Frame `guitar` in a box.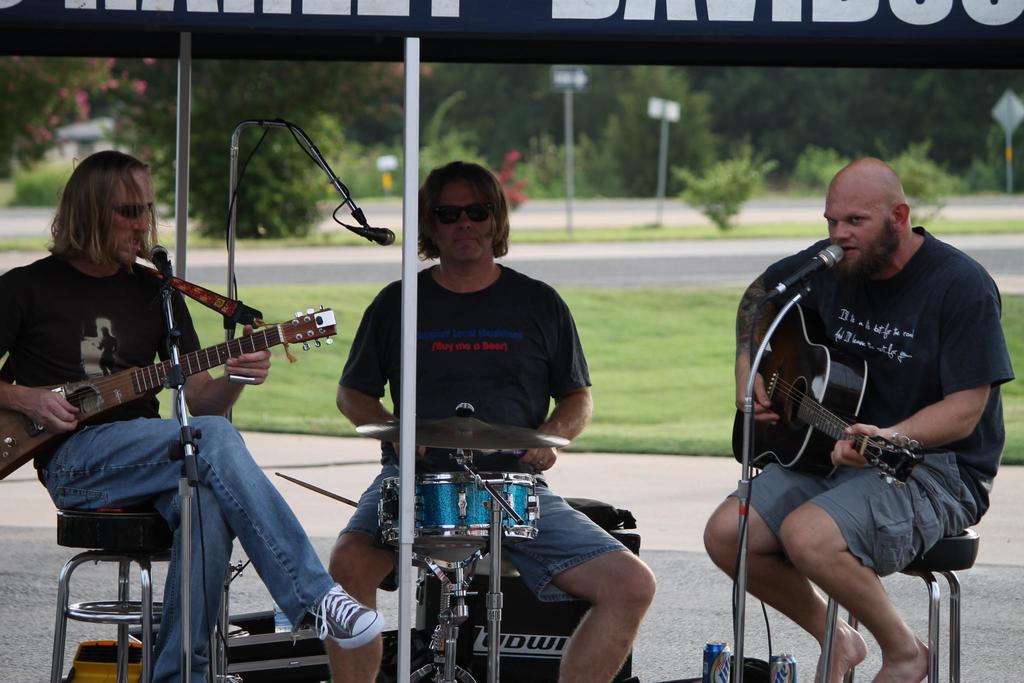
[left=728, top=278, right=927, bottom=498].
